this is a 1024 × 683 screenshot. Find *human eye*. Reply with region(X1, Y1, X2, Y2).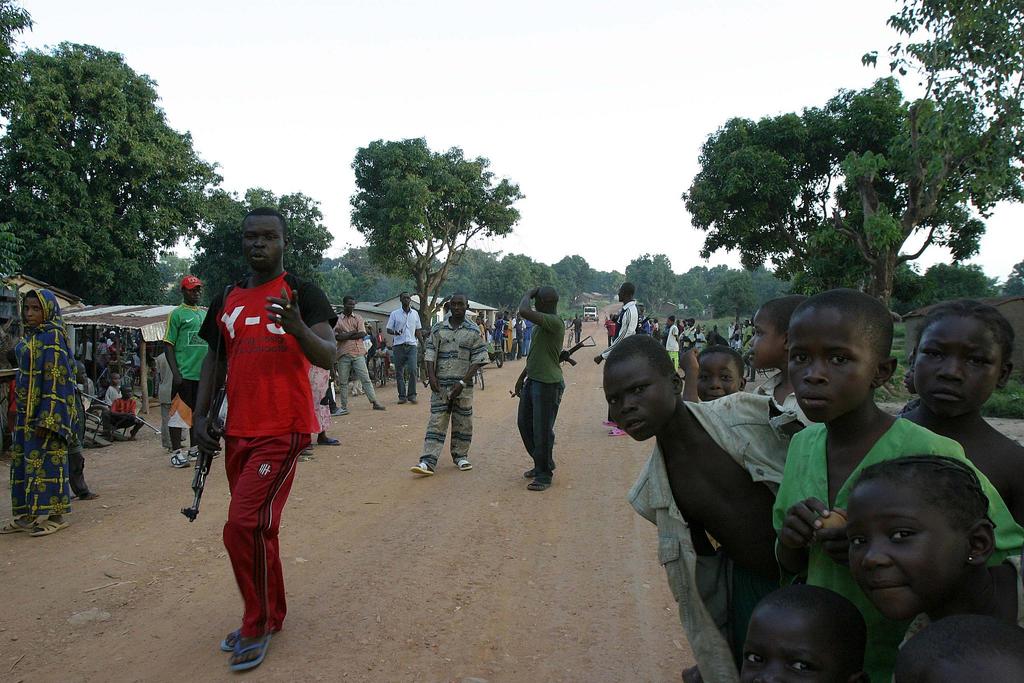
region(847, 536, 872, 550).
